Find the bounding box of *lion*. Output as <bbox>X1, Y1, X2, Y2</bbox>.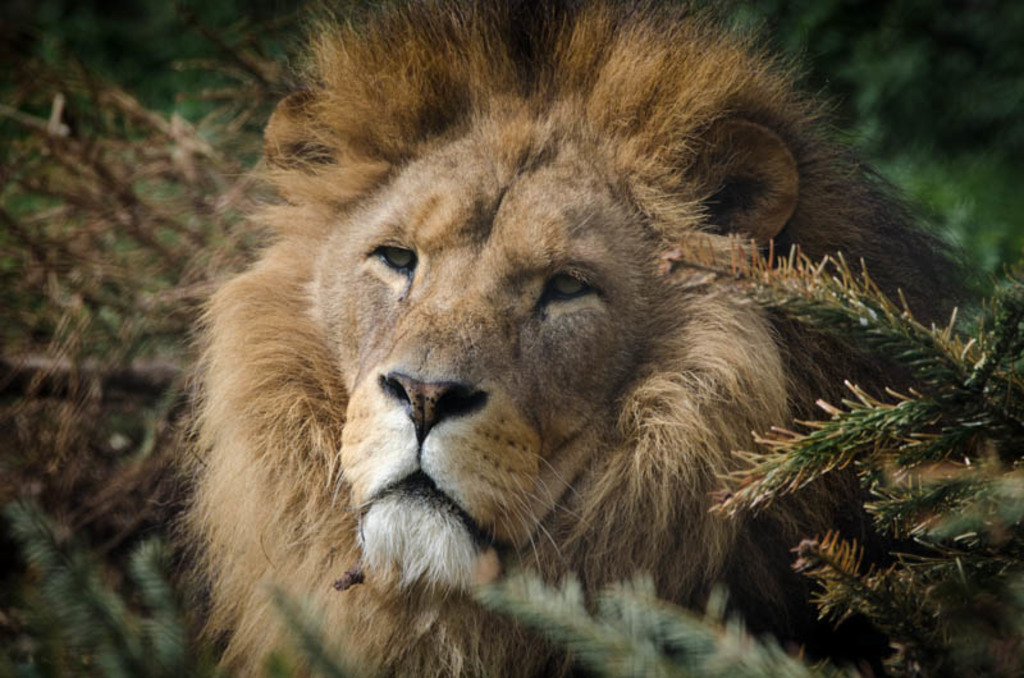
<bbox>148, 0, 1023, 677</bbox>.
